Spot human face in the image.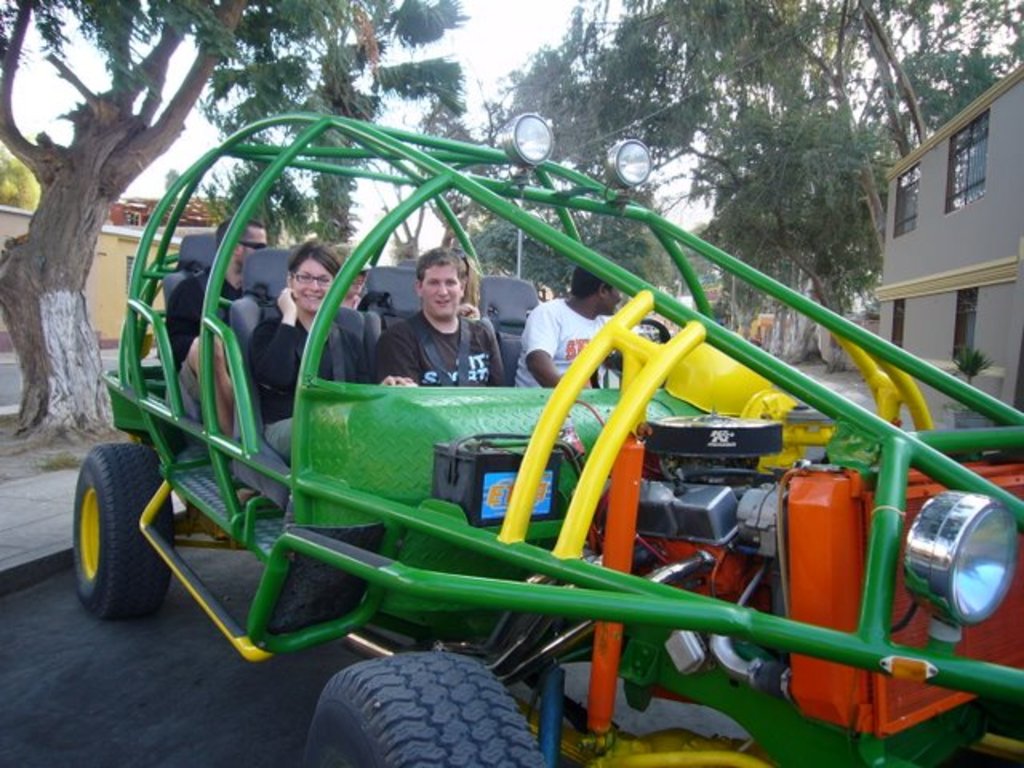
human face found at [424, 267, 461, 320].
